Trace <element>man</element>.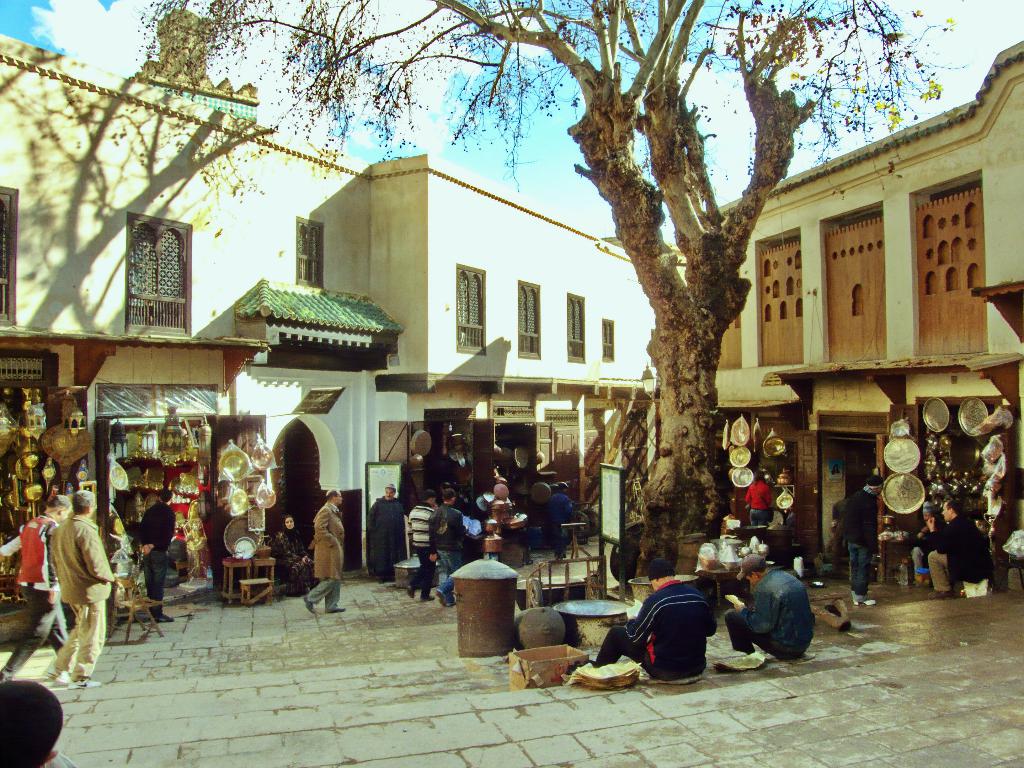
Traced to (left=428, top=490, right=470, bottom=609).
